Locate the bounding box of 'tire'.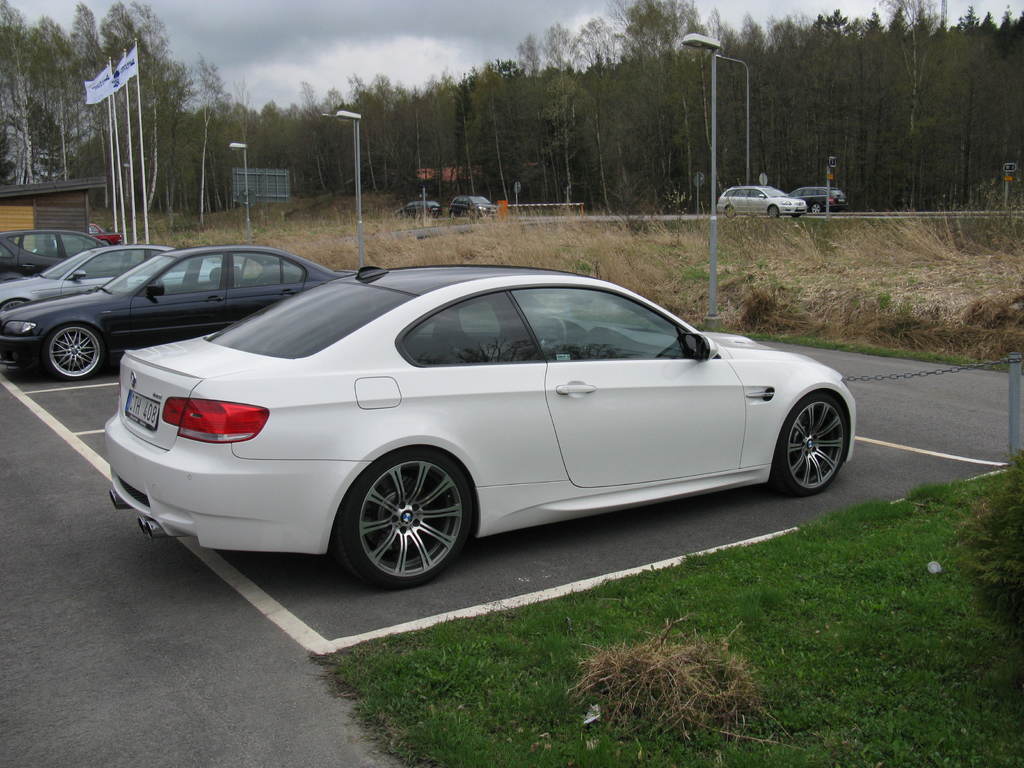
Bounding box: [left=0, top=298, right=26, bottom=312].
